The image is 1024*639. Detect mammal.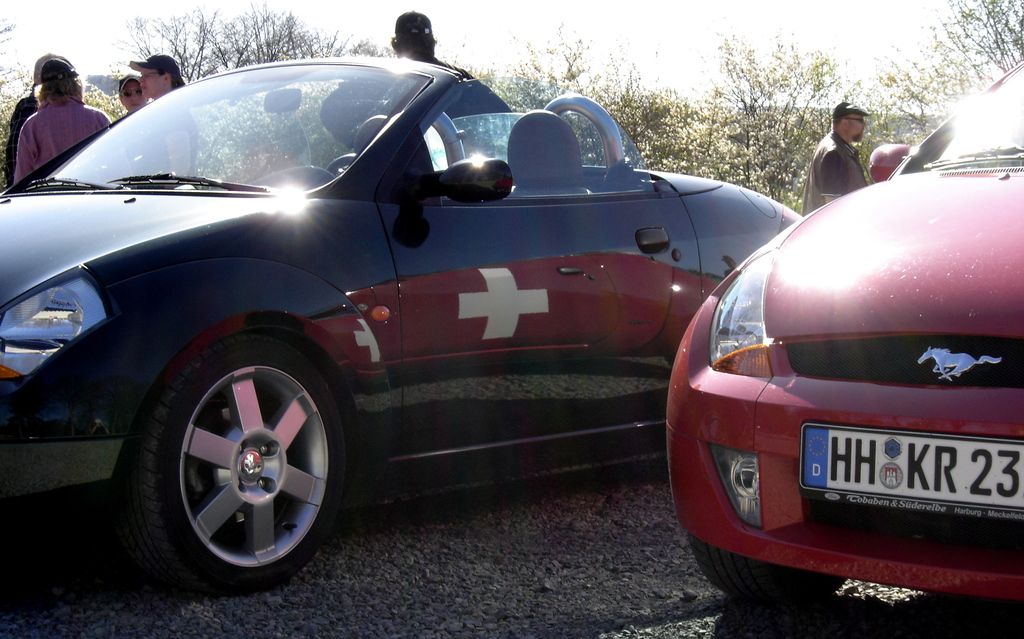
Detection: crop(817, 114, 886, 195).
